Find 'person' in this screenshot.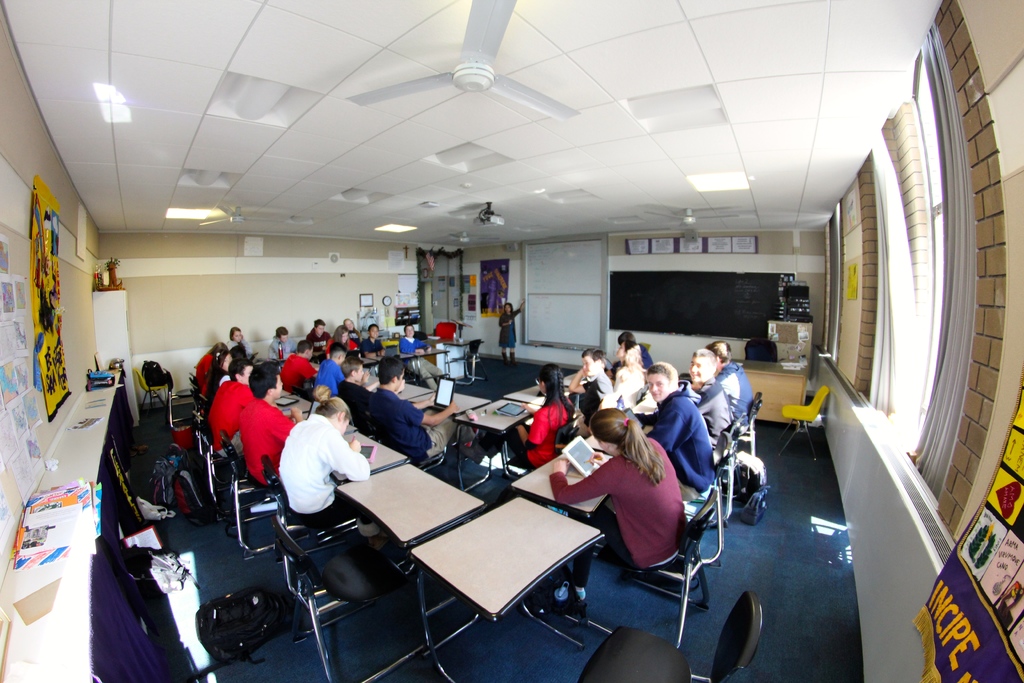
The bounding box for 'person' is detection(675, 345, 733, 446).
